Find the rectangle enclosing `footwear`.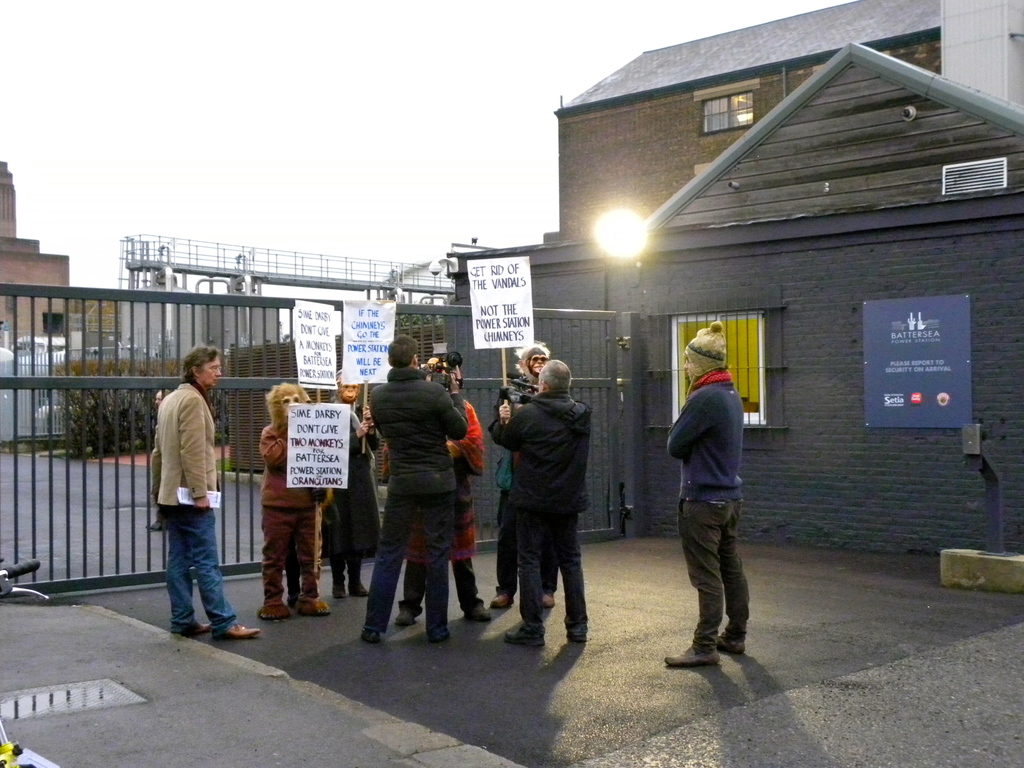
box(508, 623, 548, 650).
